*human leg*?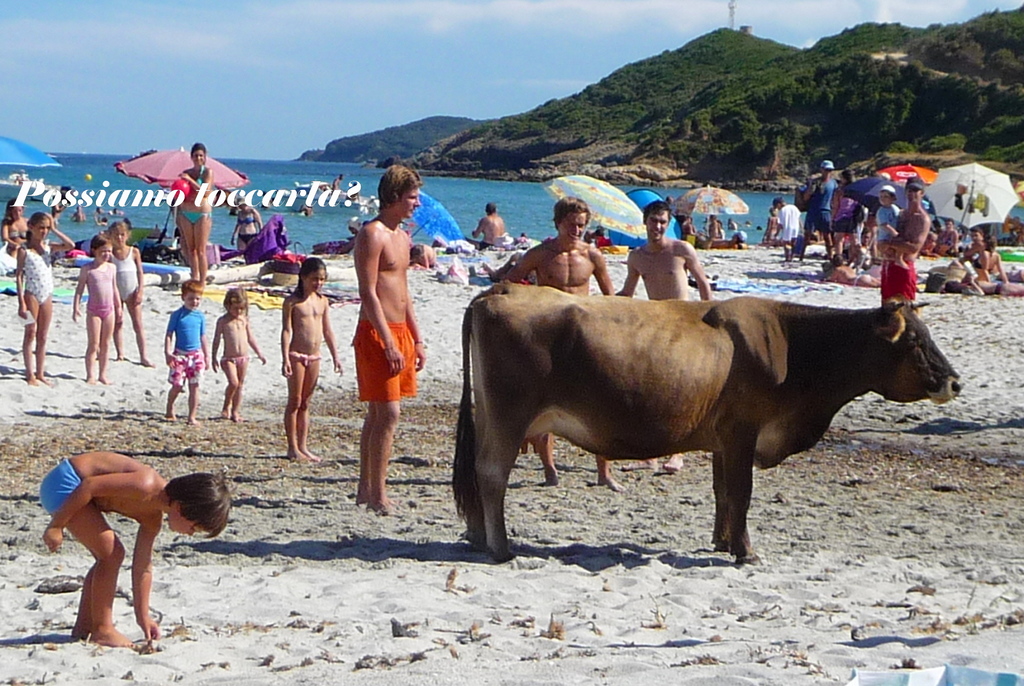
box(168, 384, 177, 422)
